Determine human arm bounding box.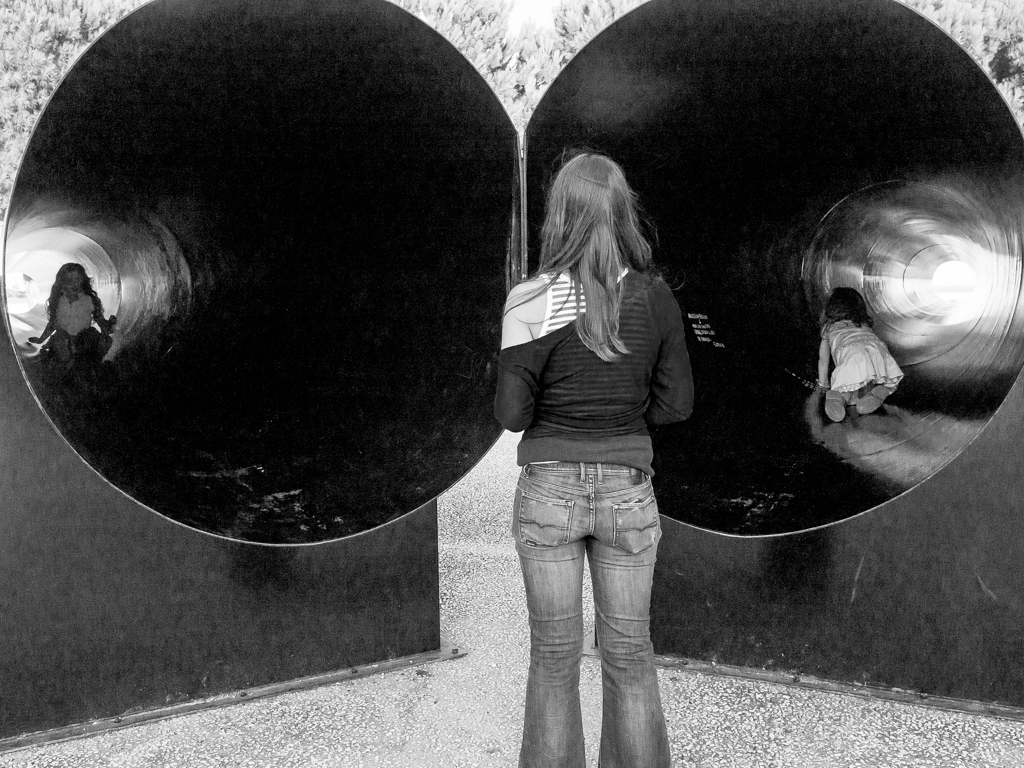
Determined: [486,307,550,450].
